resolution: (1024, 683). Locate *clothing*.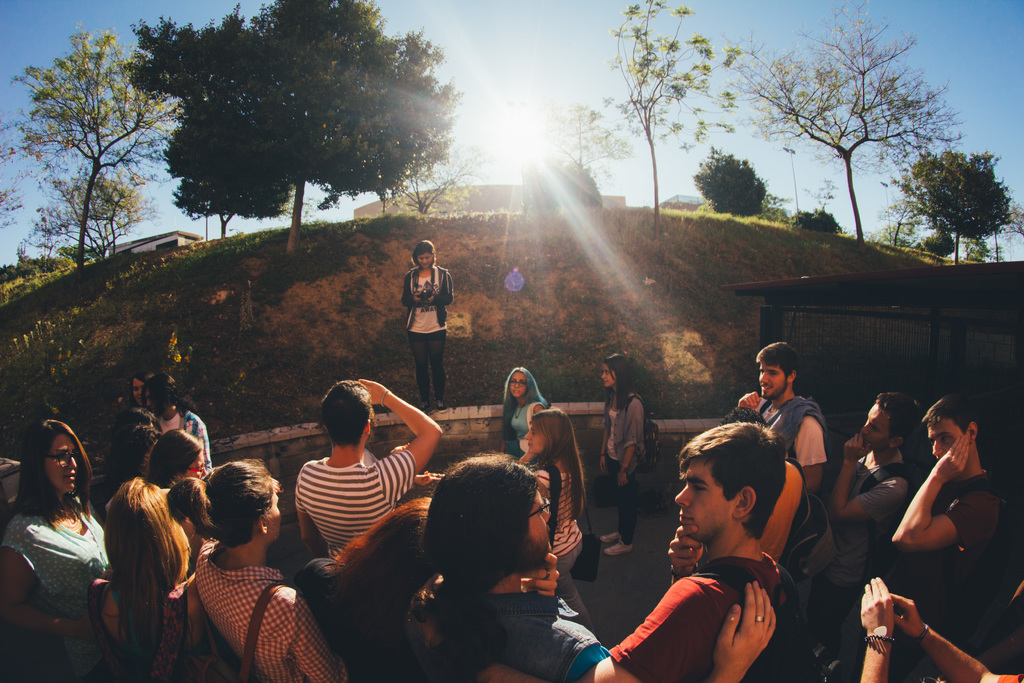
left=15, top=466, right=109, bottom=650.
